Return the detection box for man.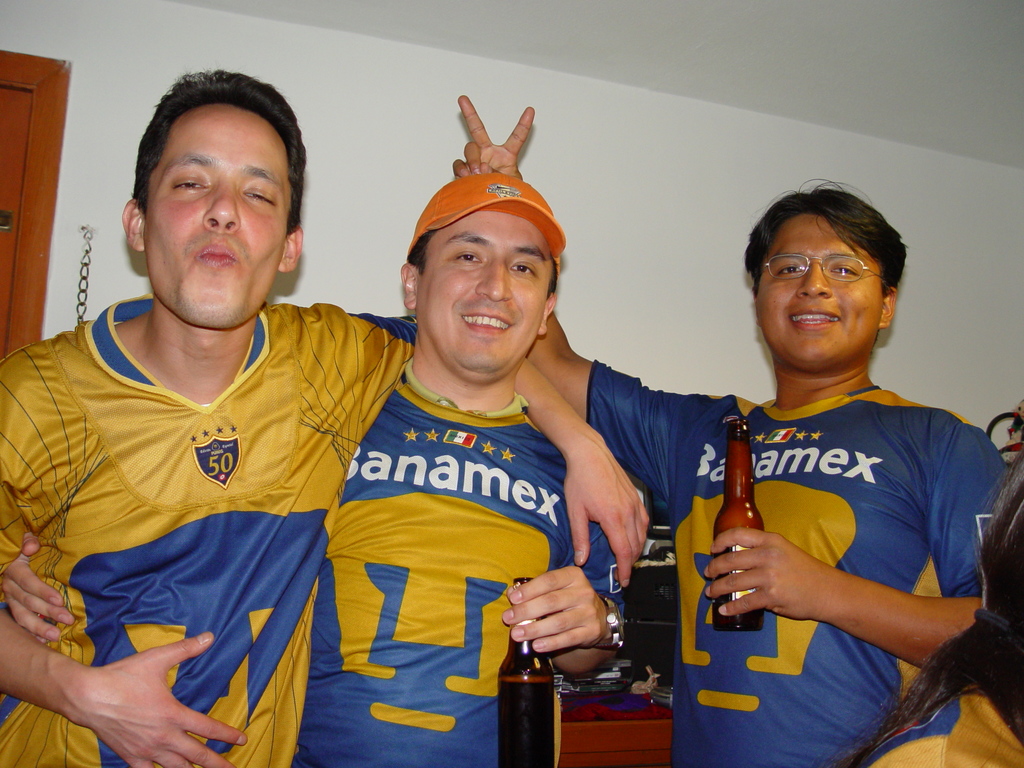
[x1=458, y1=93, x2=1012, y2=767].
